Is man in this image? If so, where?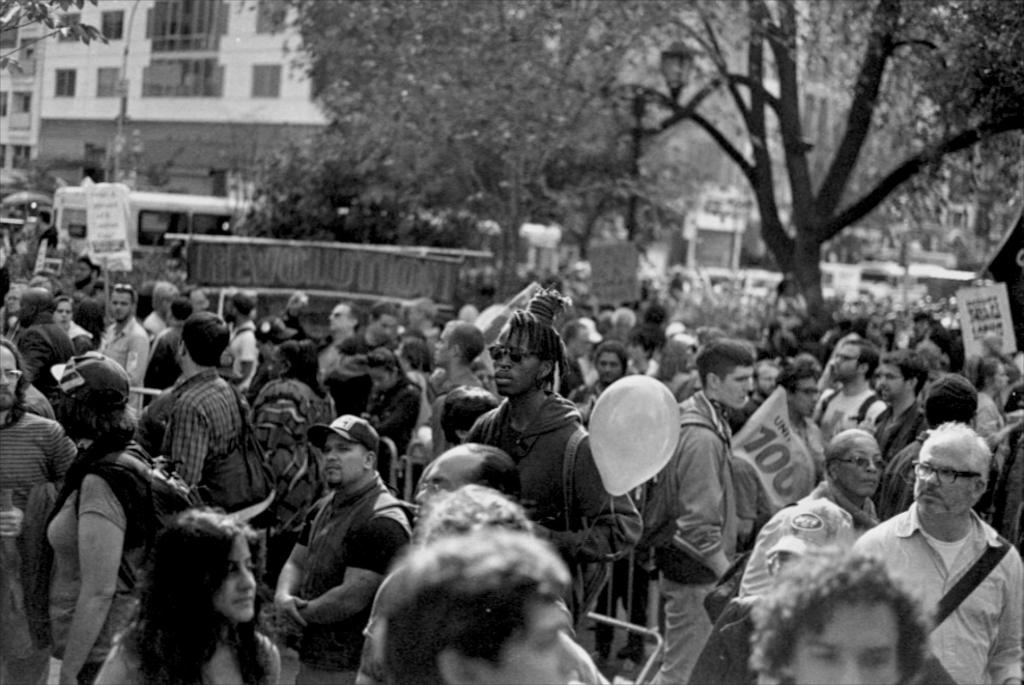
Yes, at <box>151,314,256,529</box>.
